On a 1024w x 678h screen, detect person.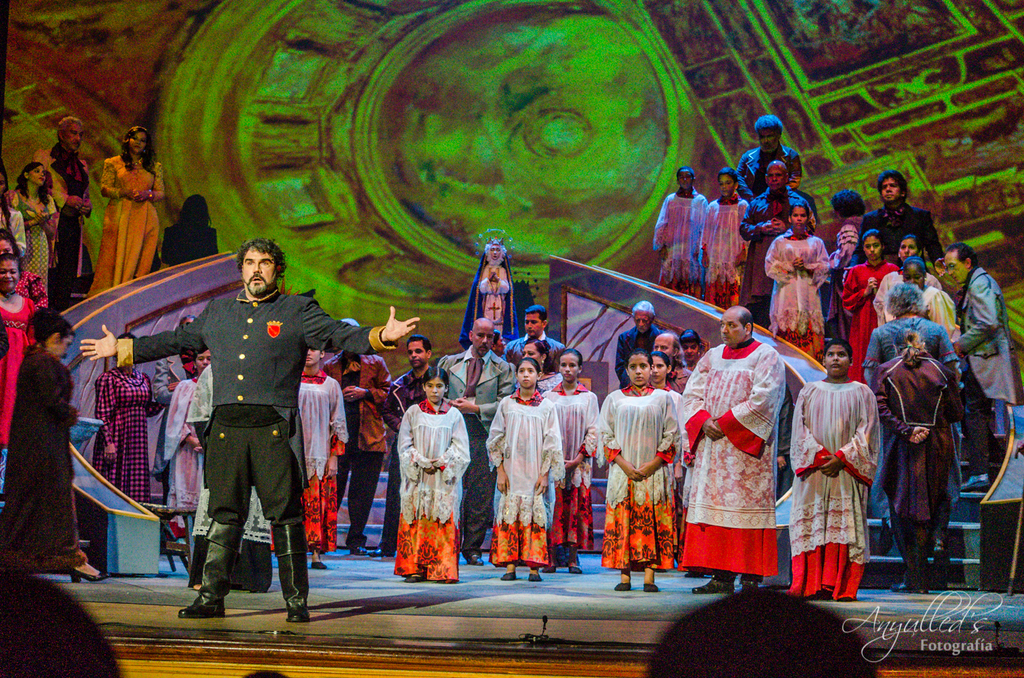
x1=456 y1=231 x2=525 y2=349.
